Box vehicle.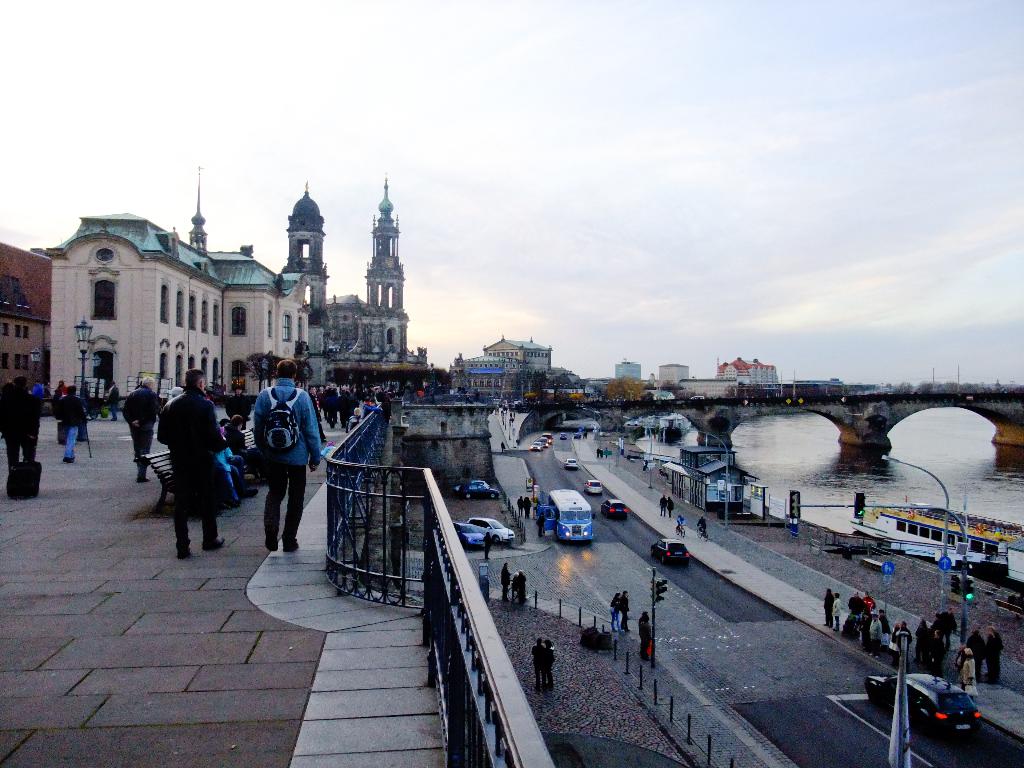
<bbox>564, 456, 580, 468</bbox>.
